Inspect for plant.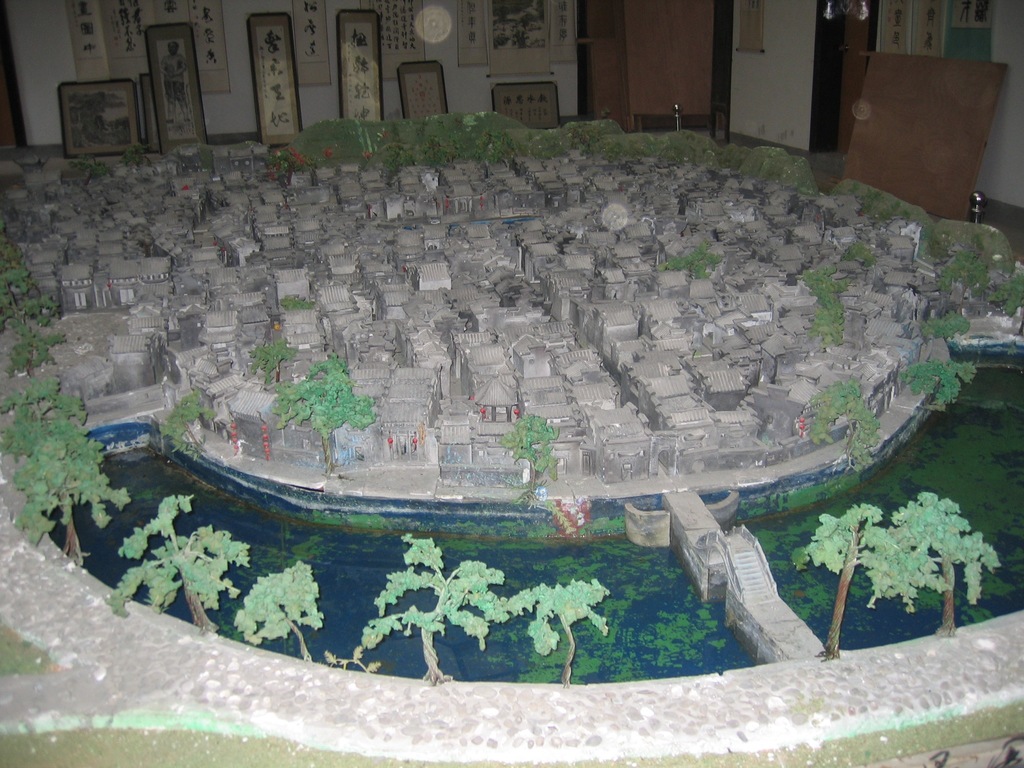
Inspection: <box>988,271,1023,317</box>.
